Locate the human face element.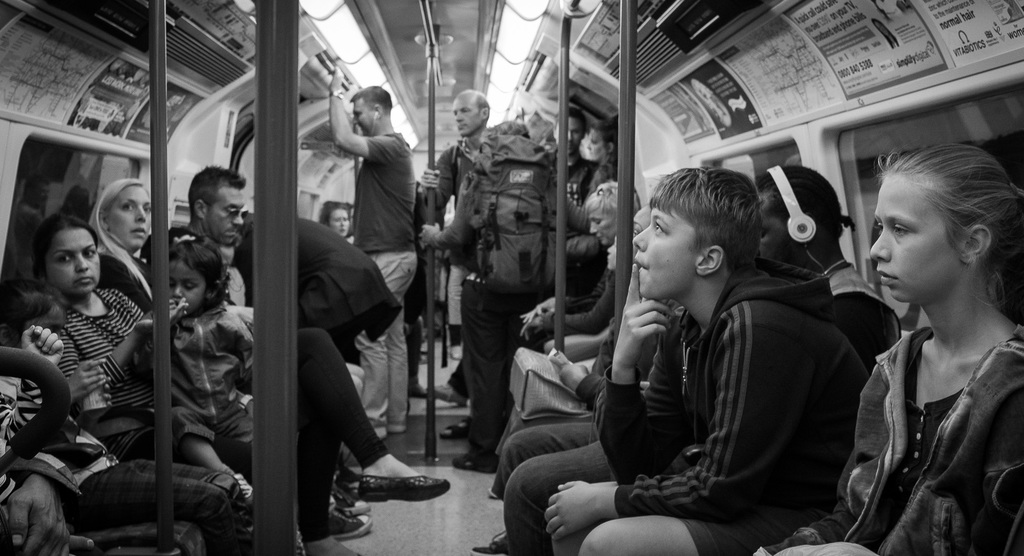
Element bbox: 352,100,376,136.
